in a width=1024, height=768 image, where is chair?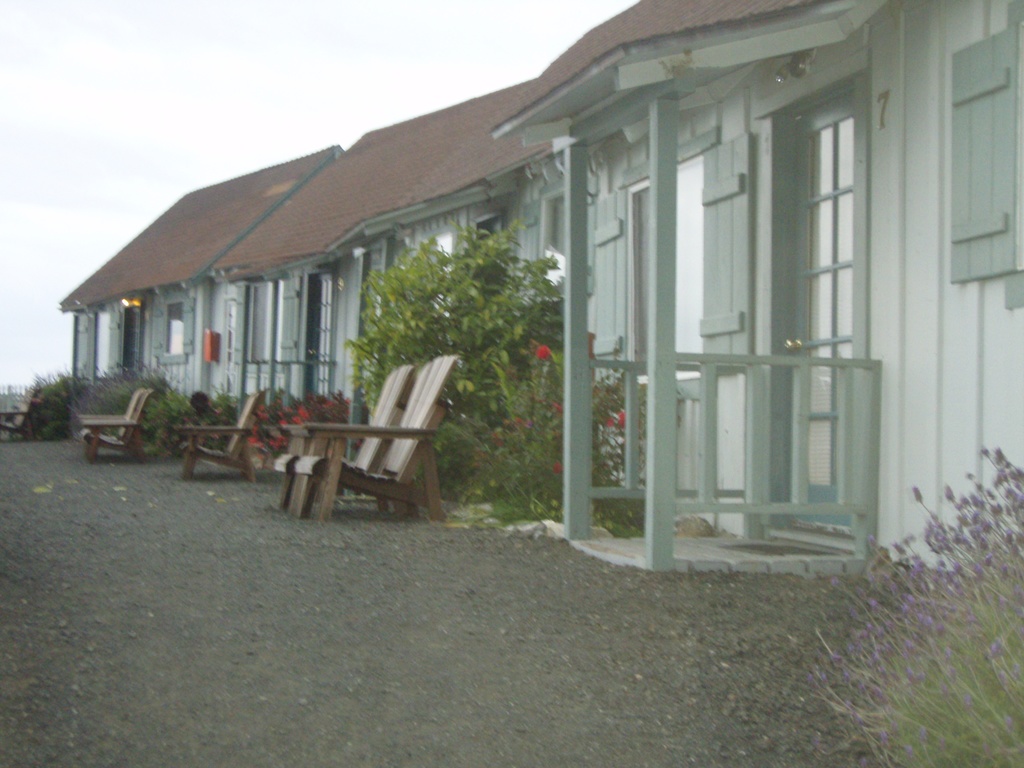
pyautogui.locateOnScreen(81, 389, 154, 467).
